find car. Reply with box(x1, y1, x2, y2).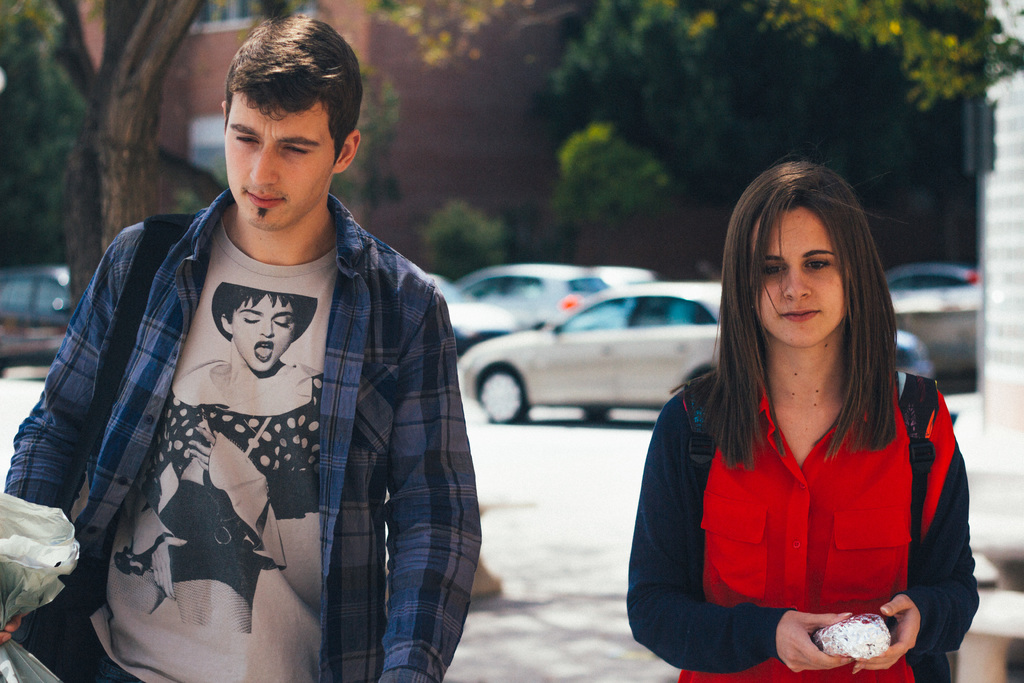
box(886, 265, 979, 290).
